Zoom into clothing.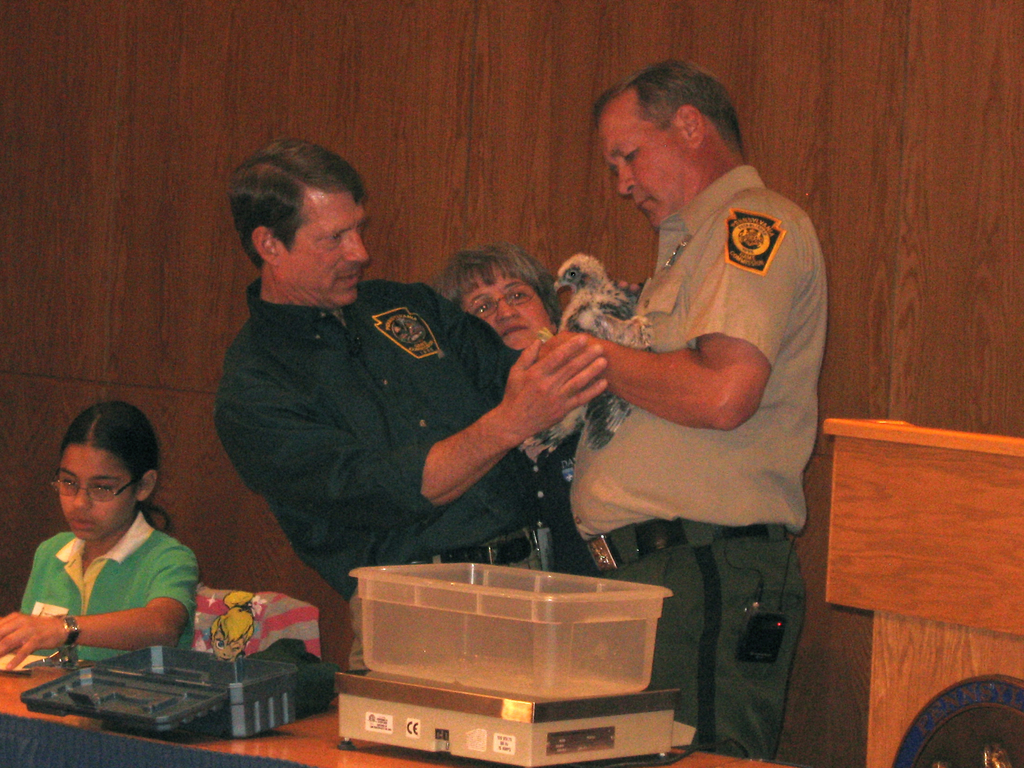
Zoom target: BBox(11, 492, 204, 684).
